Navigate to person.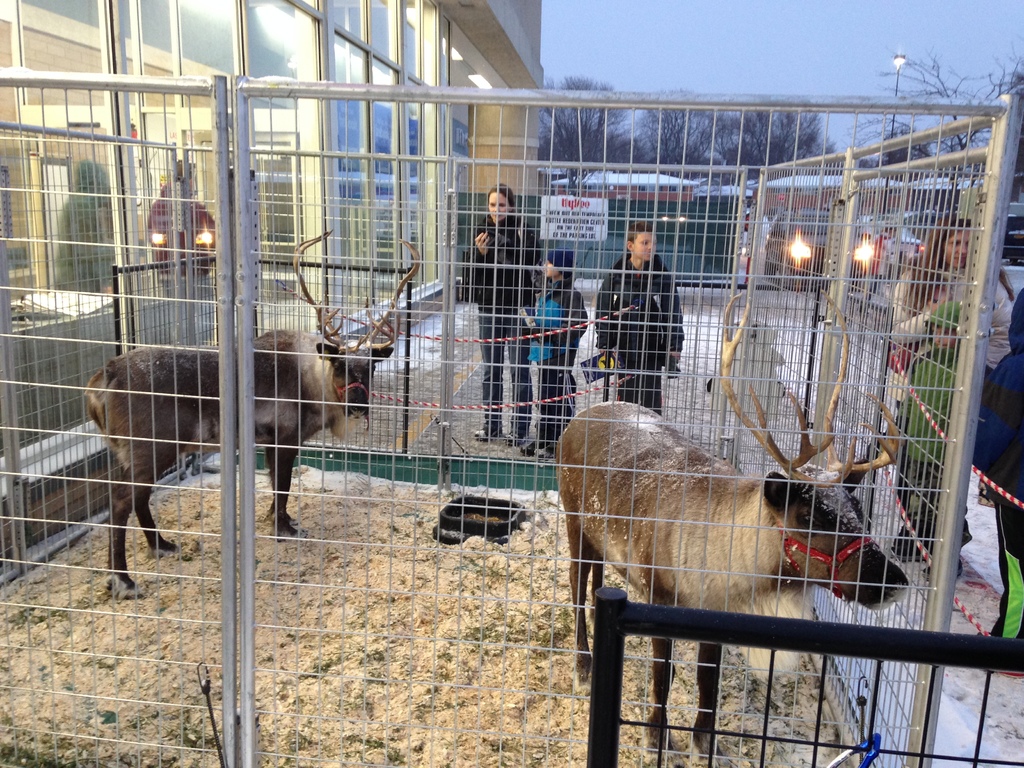
Navigation target: 119 147 212 292.
